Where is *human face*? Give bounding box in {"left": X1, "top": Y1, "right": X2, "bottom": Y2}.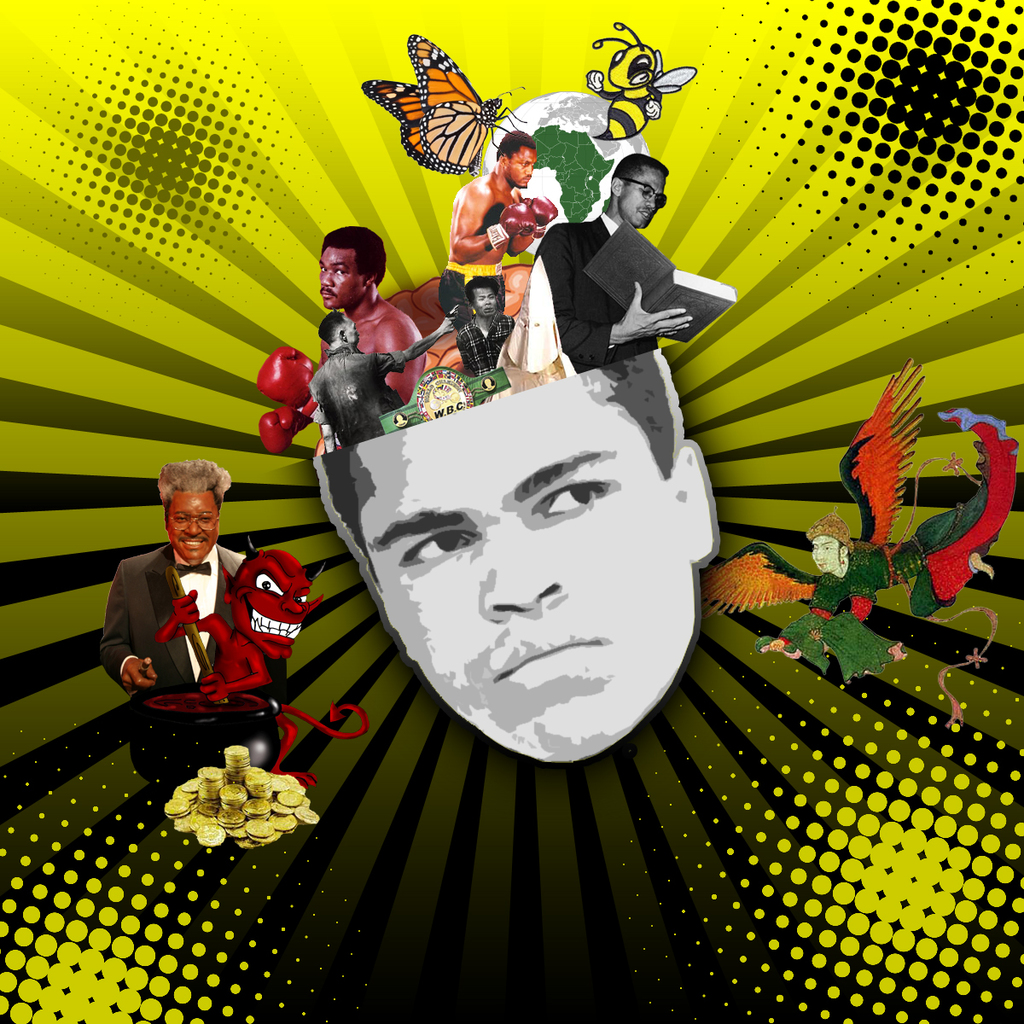
{"left": 479, "top": 292, "right": 494, "bottom": 312}.
